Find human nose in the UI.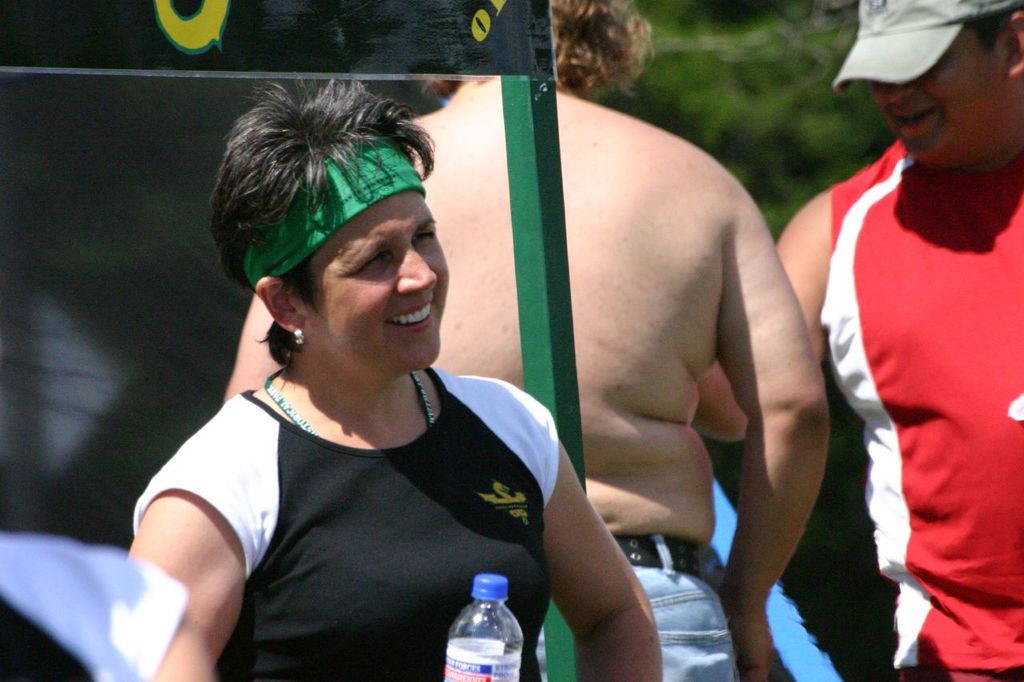
UI element at 886/78/917/103.
